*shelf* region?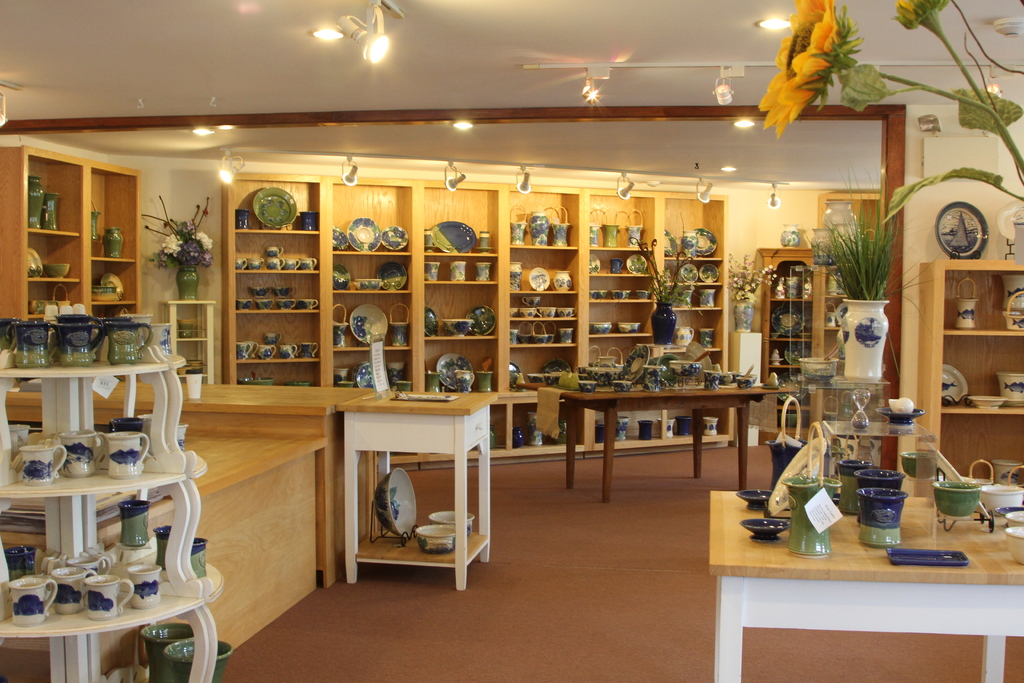
bbox=[333, 293, 412, 349]
